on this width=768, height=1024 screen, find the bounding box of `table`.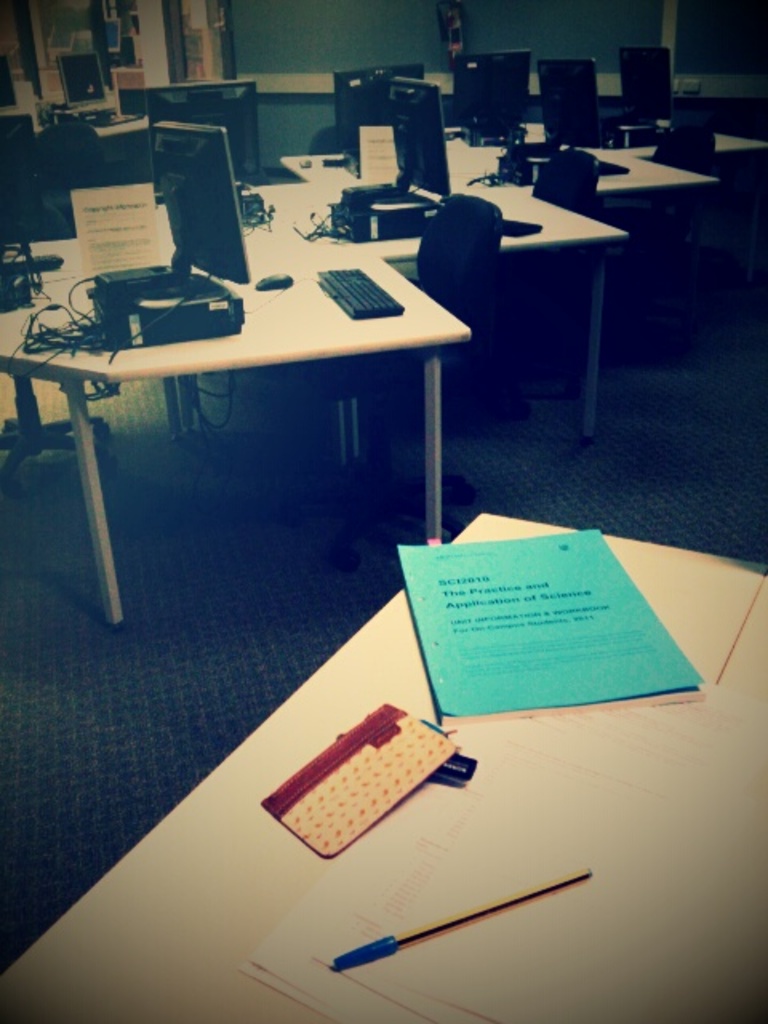
Bounding box: <box>0,512,766,1022</box>.
